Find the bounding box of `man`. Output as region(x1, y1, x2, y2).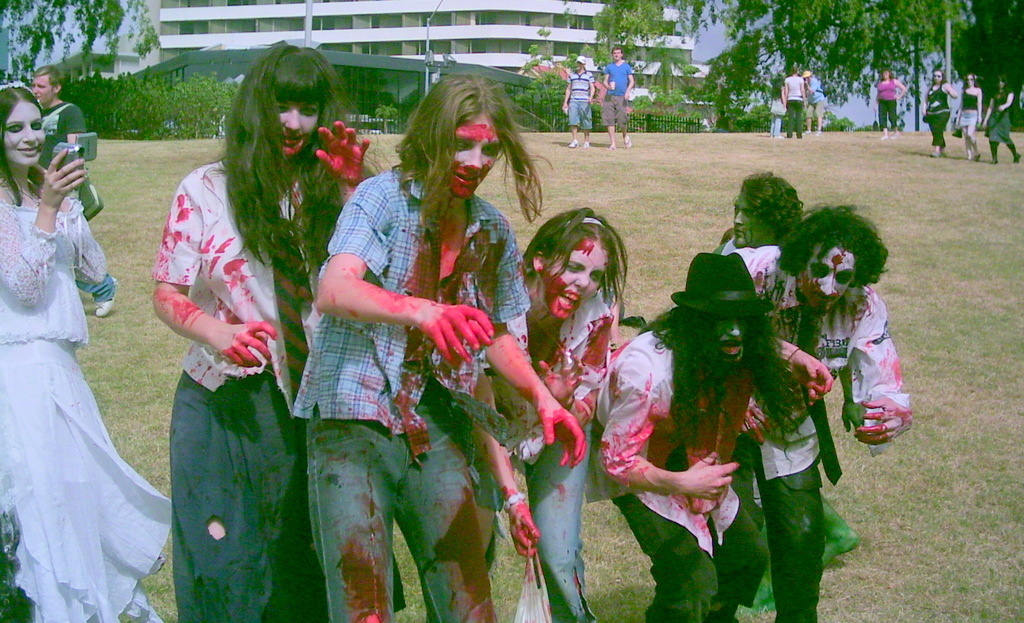
region(725, 200, 911, 622).
